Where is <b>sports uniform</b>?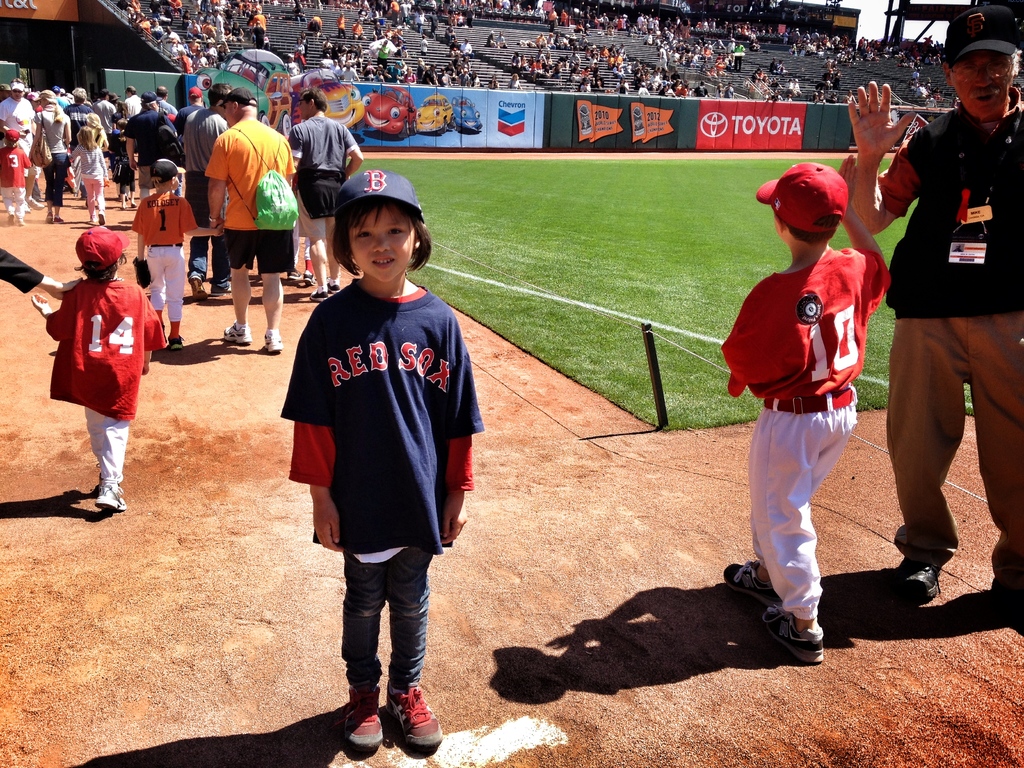
<box>32,223,170,521</box>.
